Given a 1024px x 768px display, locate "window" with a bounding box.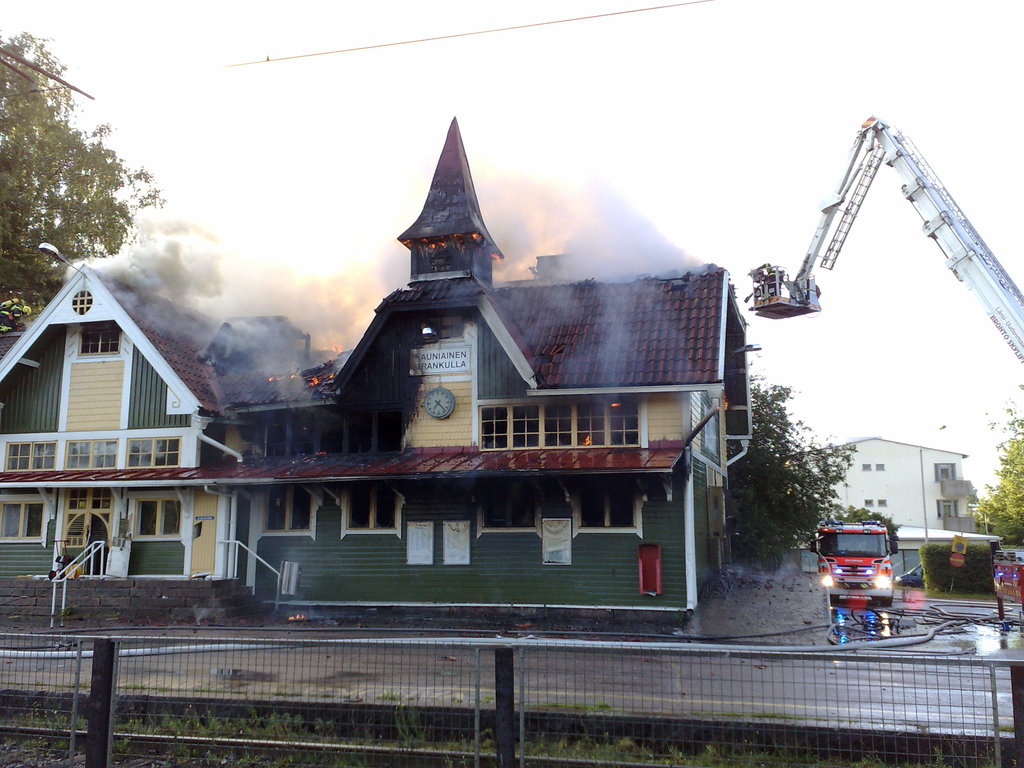
Located: pyautogui.locateOnScreen(9, 438, 59, 474).
